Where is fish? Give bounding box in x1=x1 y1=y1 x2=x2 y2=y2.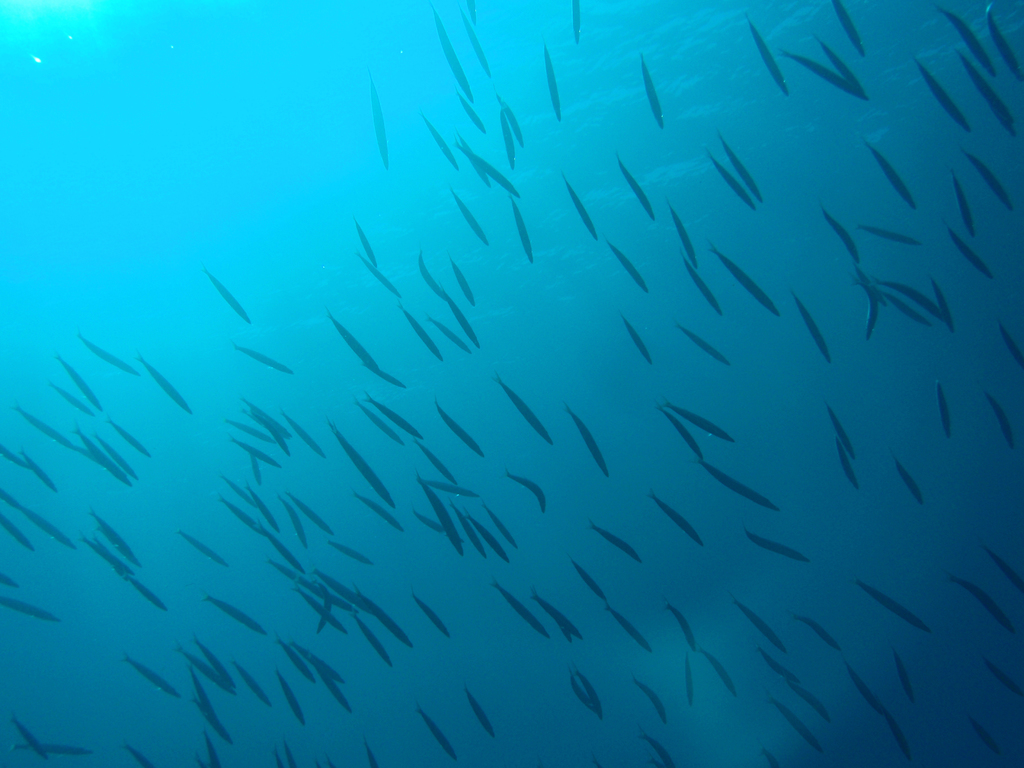
x1=566 y1=661 x2=598 y2=713.
